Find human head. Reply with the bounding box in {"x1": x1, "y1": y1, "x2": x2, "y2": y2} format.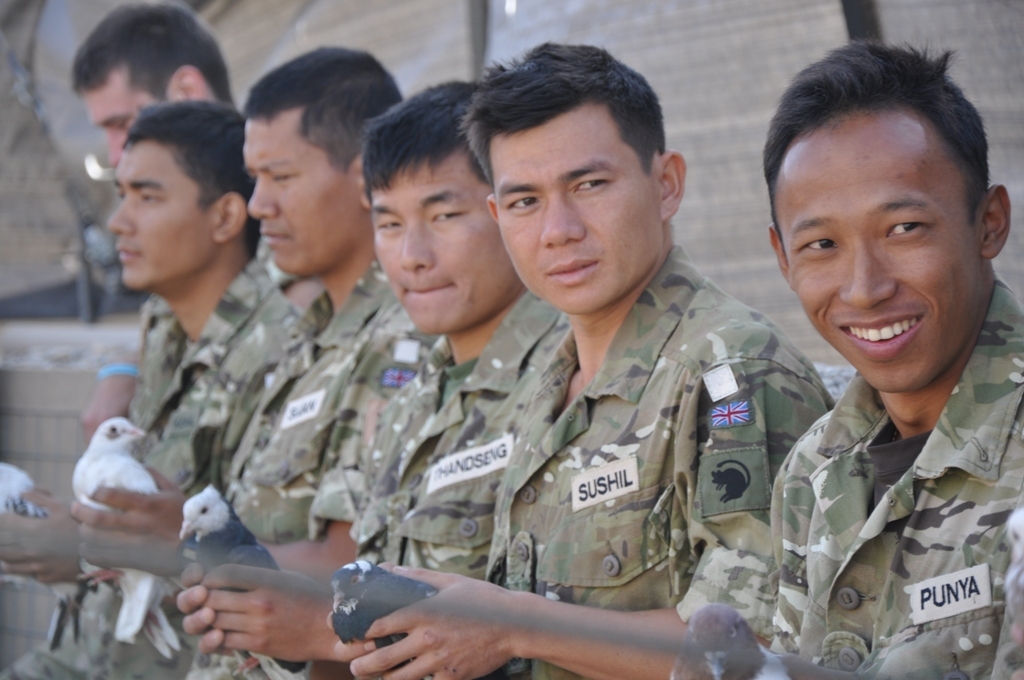
{"x1": 454, "y1": 38, "x2": 689, "y2": 314}.
